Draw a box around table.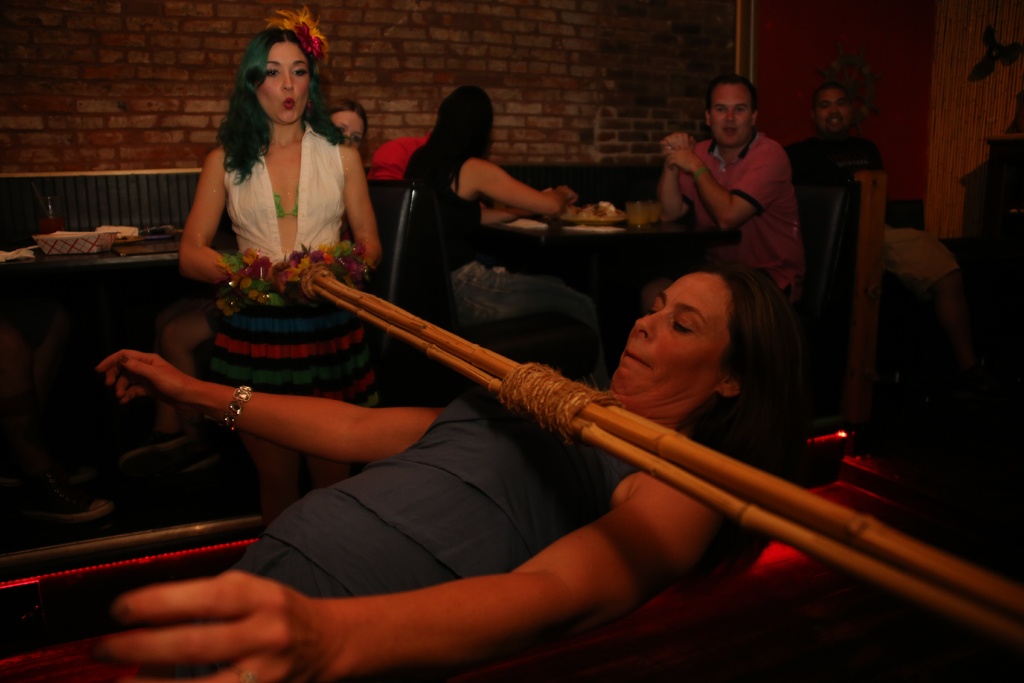
region(495, 212, 692, 377).
